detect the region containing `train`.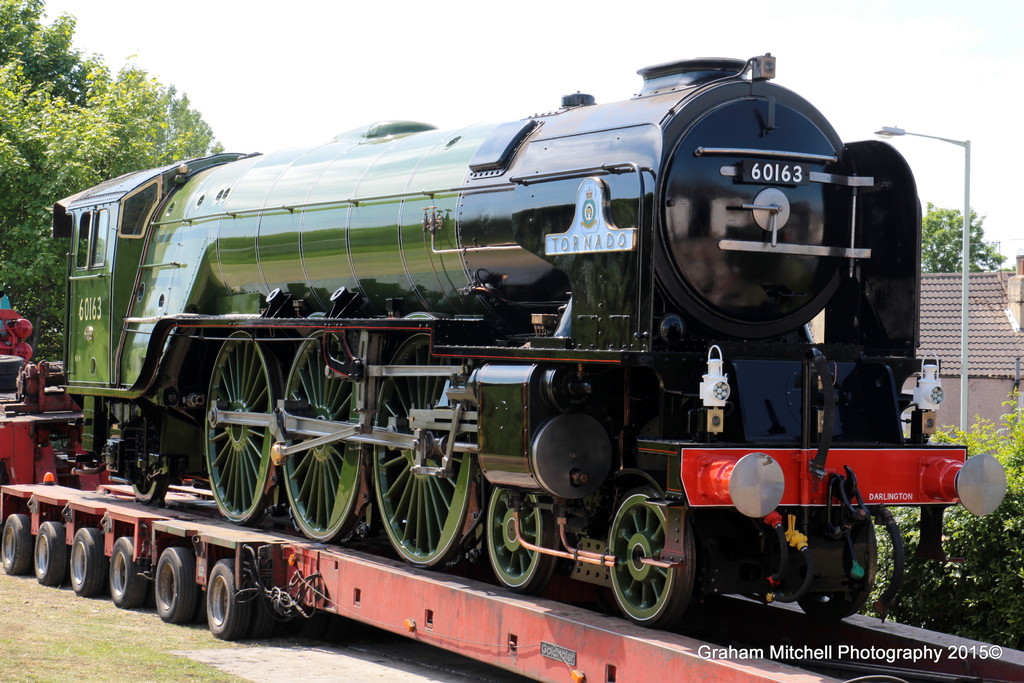
left=35, top=42, right=1012, bottom=630.
